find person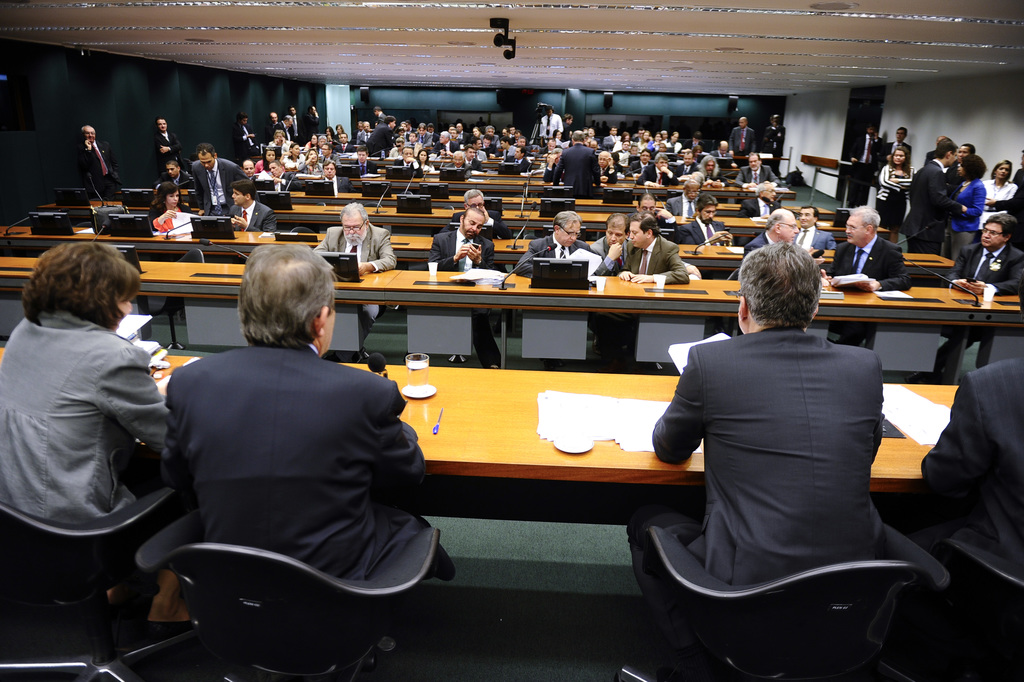
[x1=161, y1=232, x2=463, y2=679]
